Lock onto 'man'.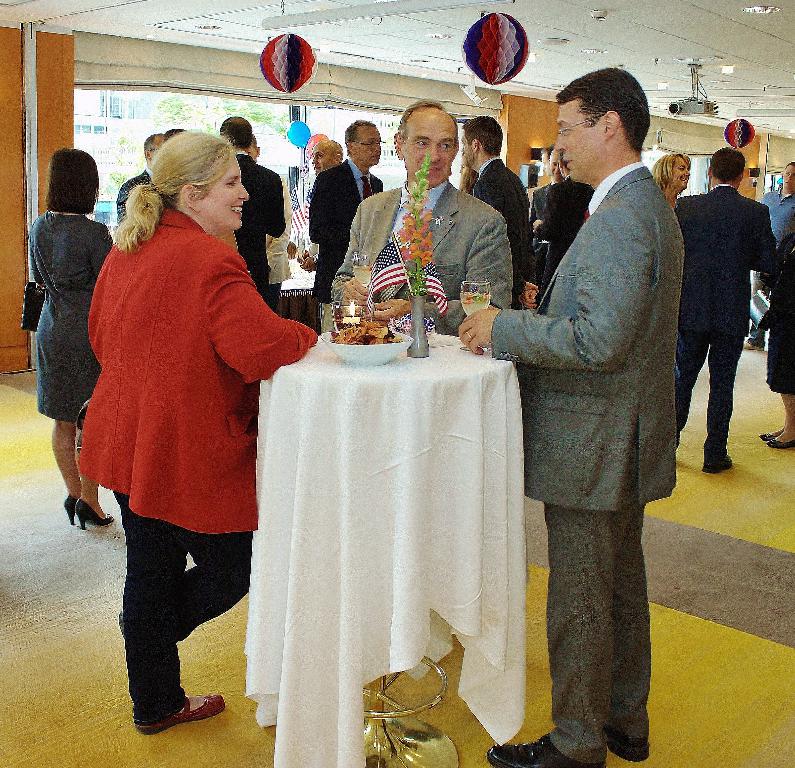
Locked: (x1=733, y1=155, x2=794, y2=352).
